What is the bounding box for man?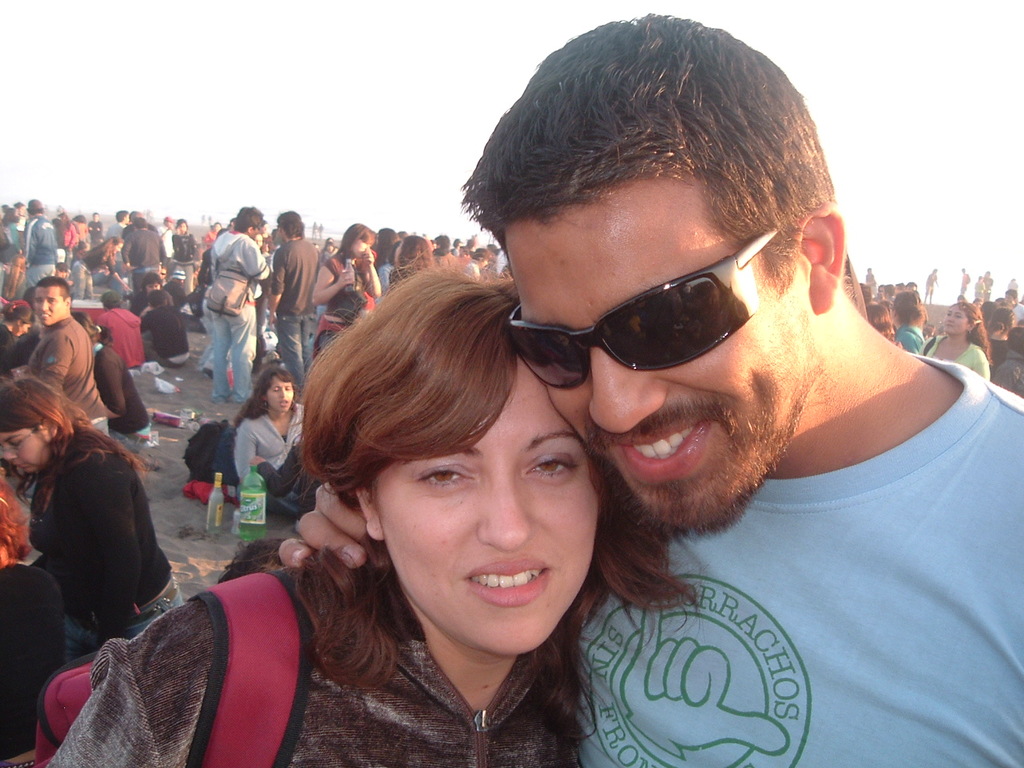
33:280:107:440.
